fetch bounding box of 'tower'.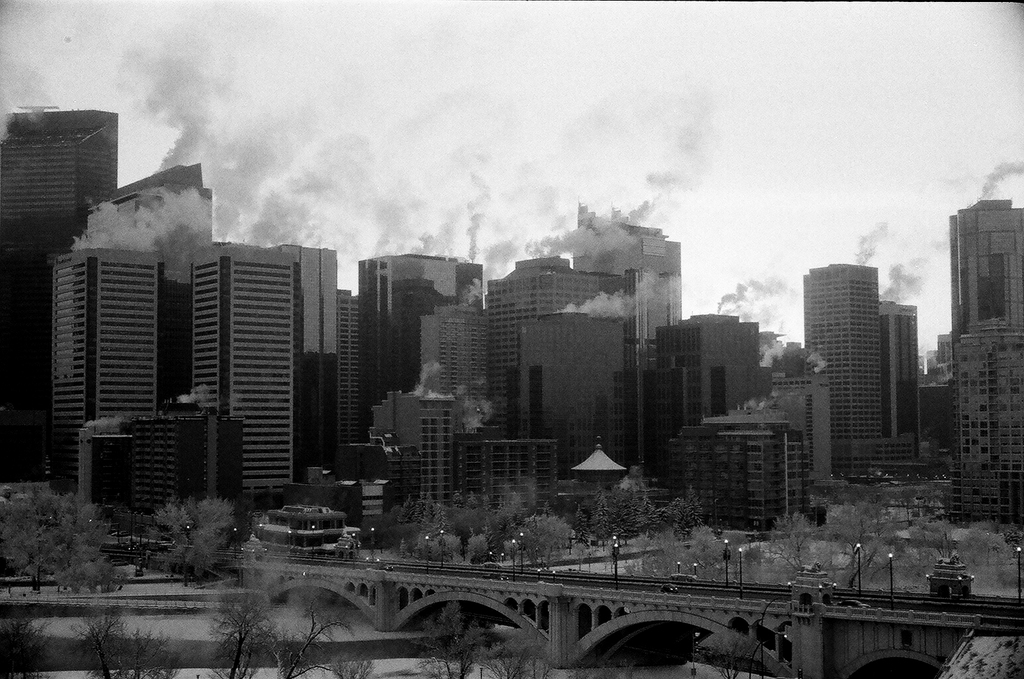
Bbox: [806, 235, 932, 463].
